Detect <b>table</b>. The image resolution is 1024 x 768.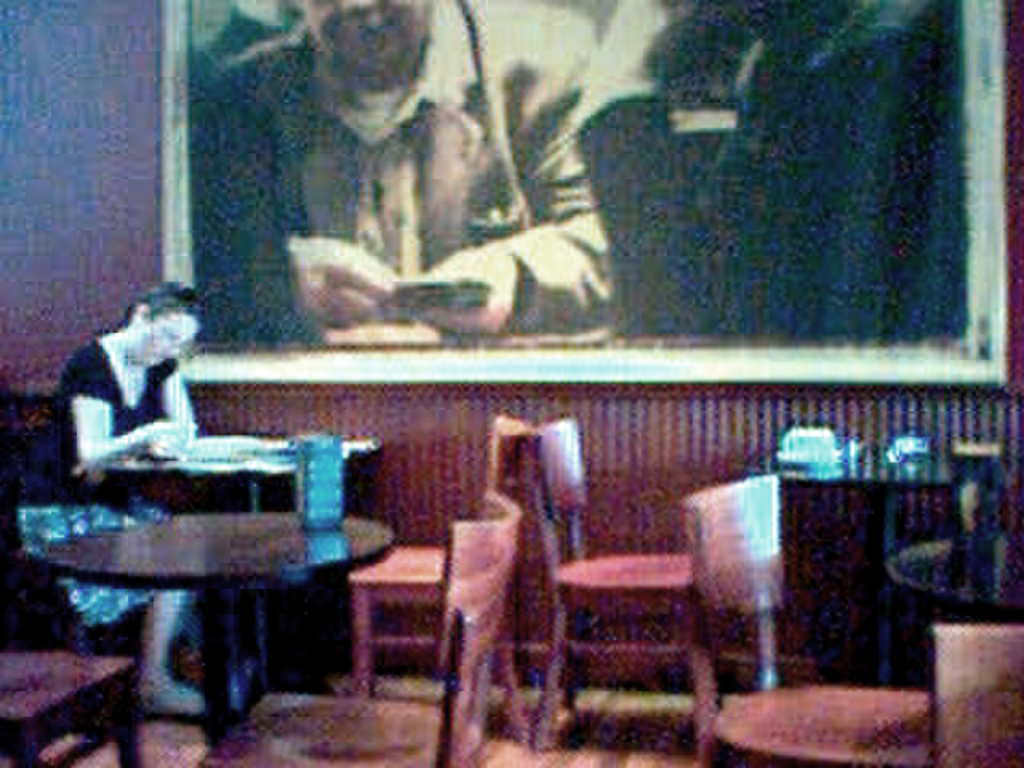
l=93, t=419, r=387, b=509.
